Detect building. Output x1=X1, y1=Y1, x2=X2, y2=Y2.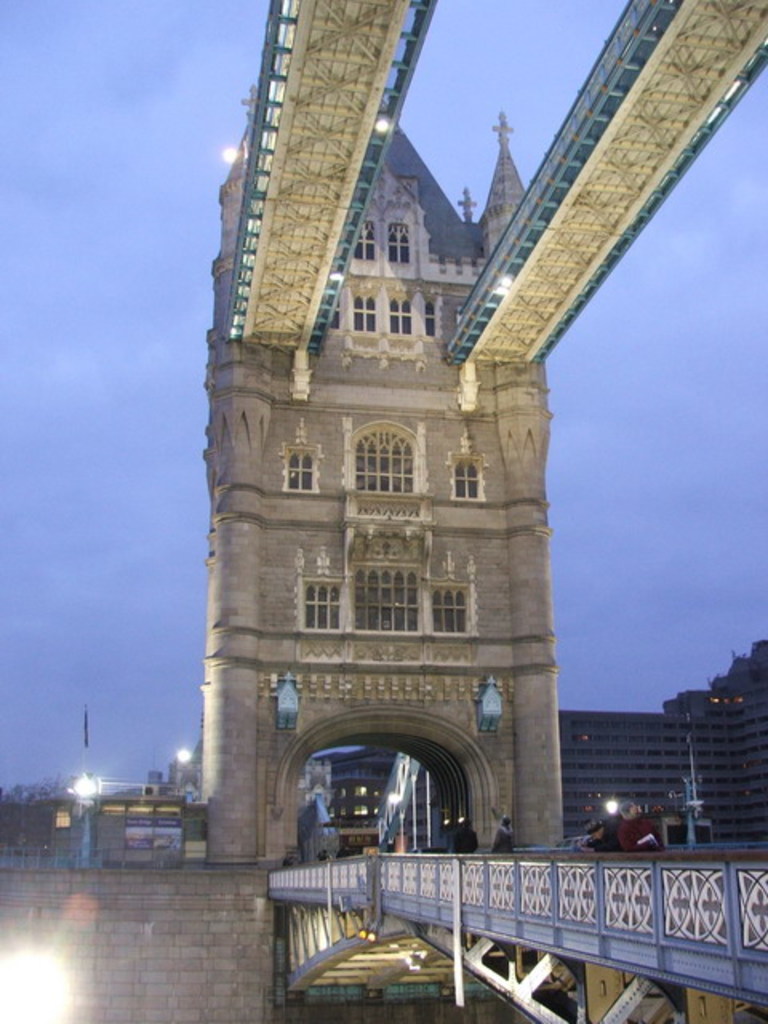
x1=315, y1=744, x2=440, y2=848.
